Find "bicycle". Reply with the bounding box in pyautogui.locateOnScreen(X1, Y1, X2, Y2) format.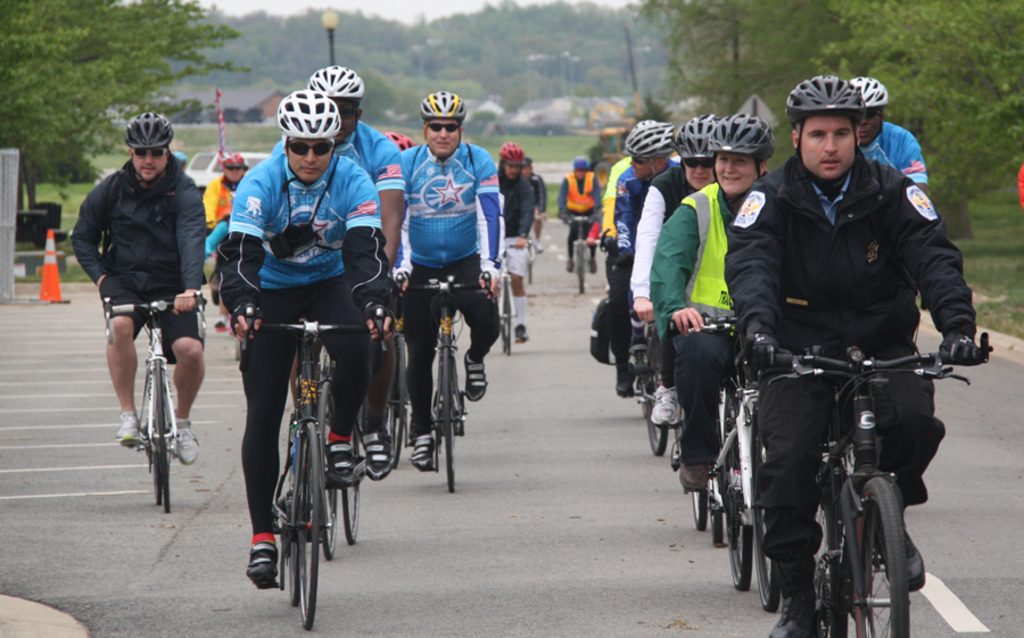
pyautogui.locateOnScreen(240, 310, 368, 616).
